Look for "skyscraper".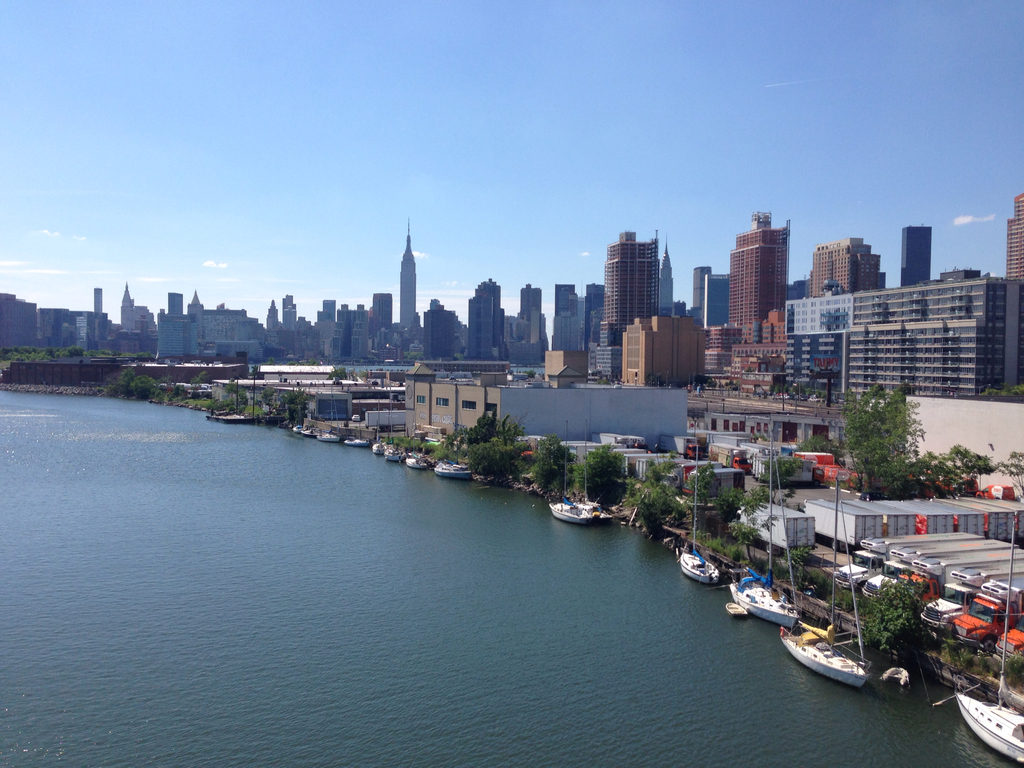
Found: [left=888, top=224, right=934, bottom=294].
